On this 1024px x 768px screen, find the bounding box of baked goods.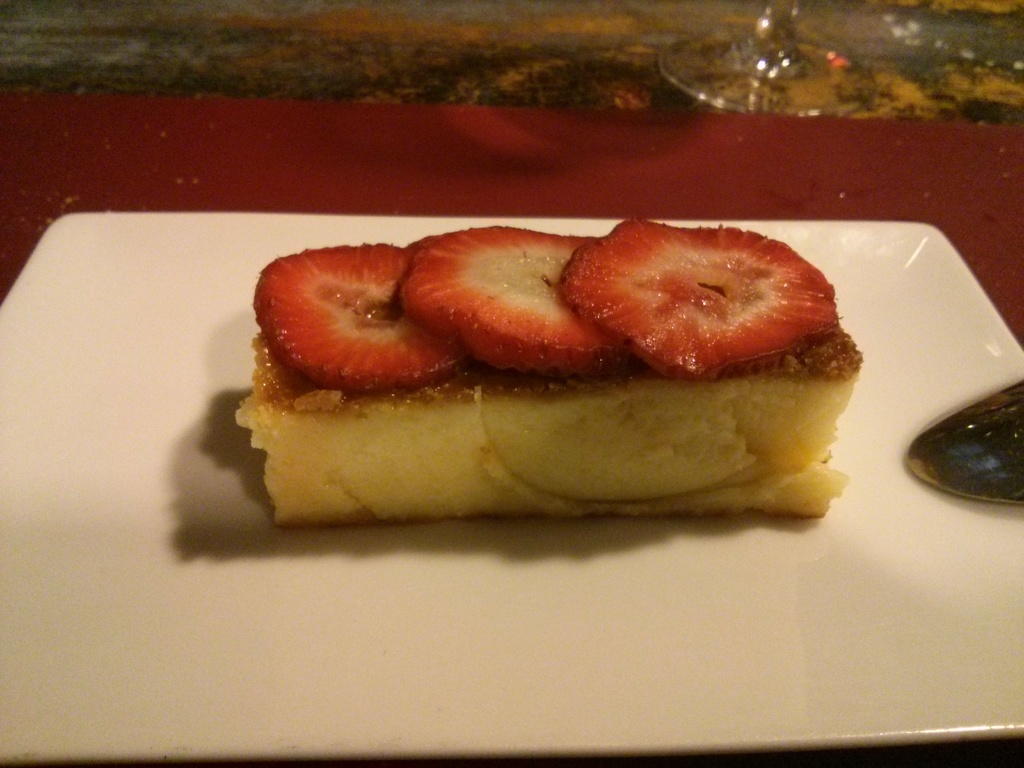
Bounding box: box(282, 188, 844, 556).
